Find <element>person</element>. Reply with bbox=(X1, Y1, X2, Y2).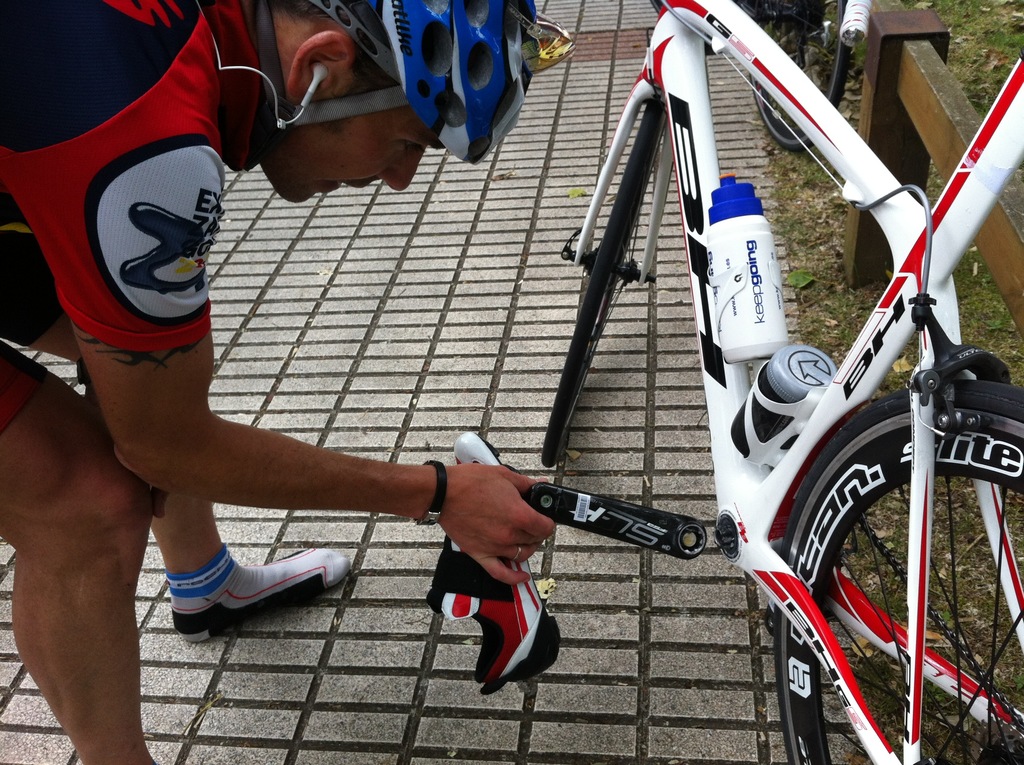
bbox=(0, 0, 561, 764).
